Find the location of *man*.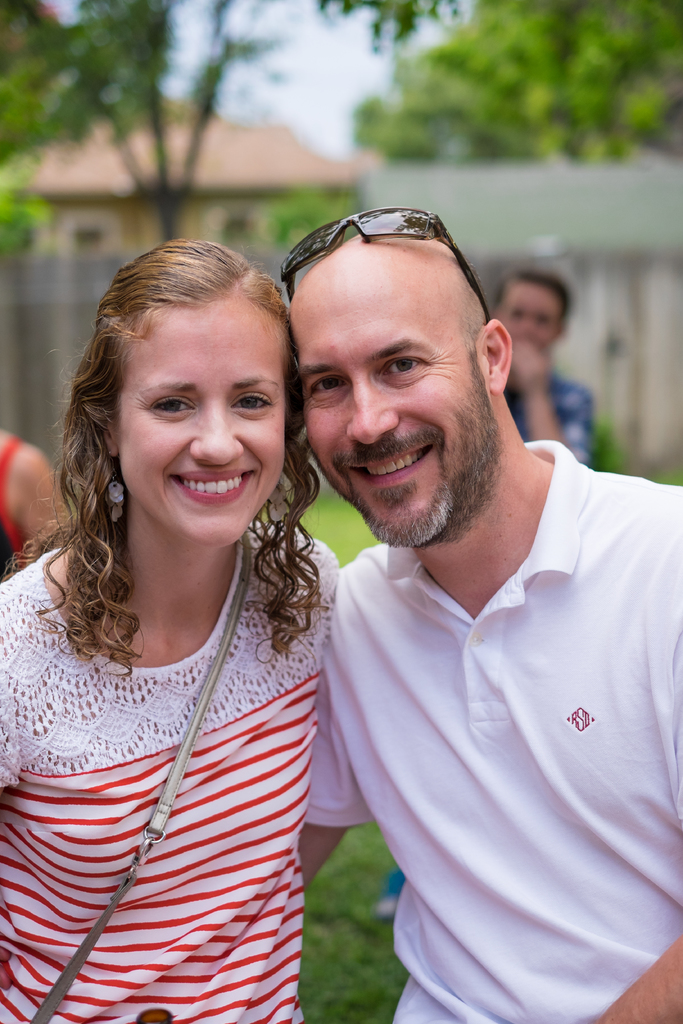
Location: (x1=293, y1=212, x2=682, y2=1023).
